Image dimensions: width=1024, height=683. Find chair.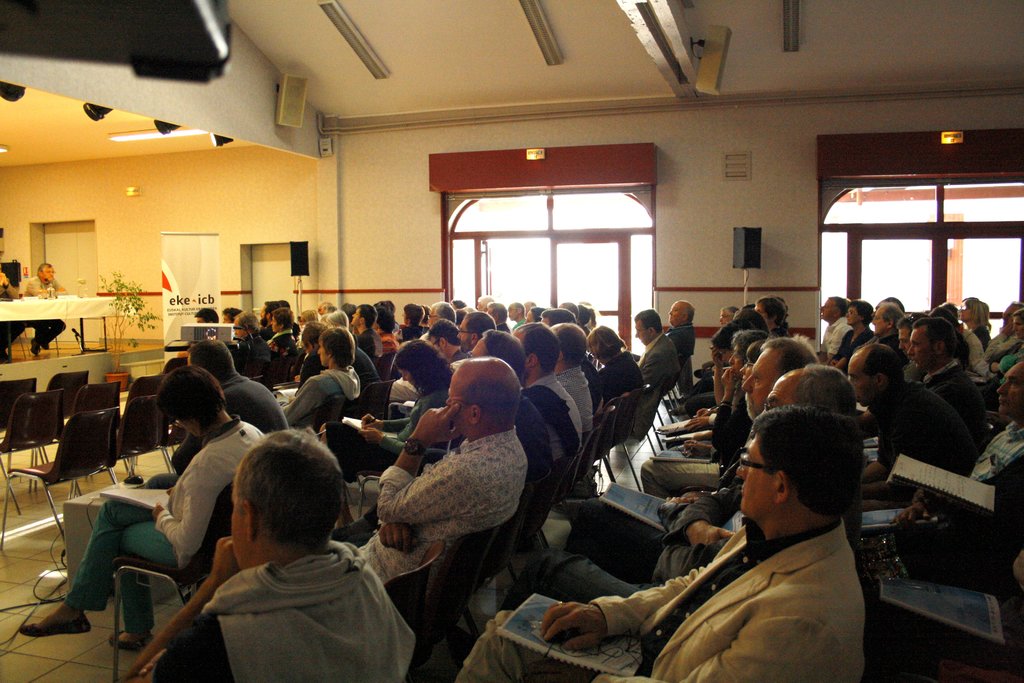
555/409/614/555.
